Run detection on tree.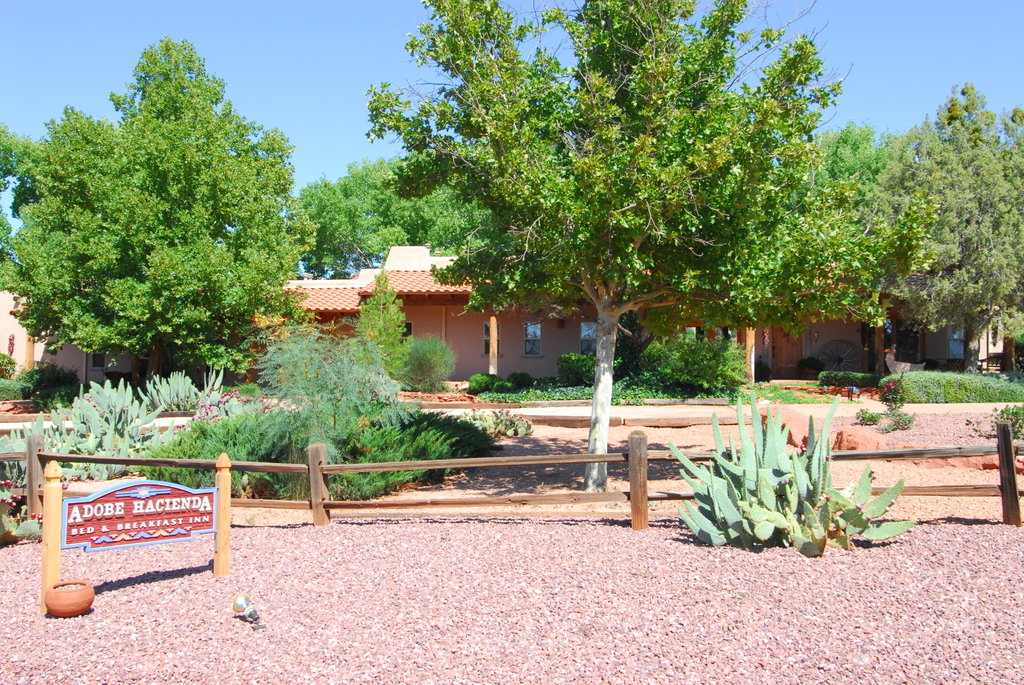
Result: box=[23, 28, 298, 445].
